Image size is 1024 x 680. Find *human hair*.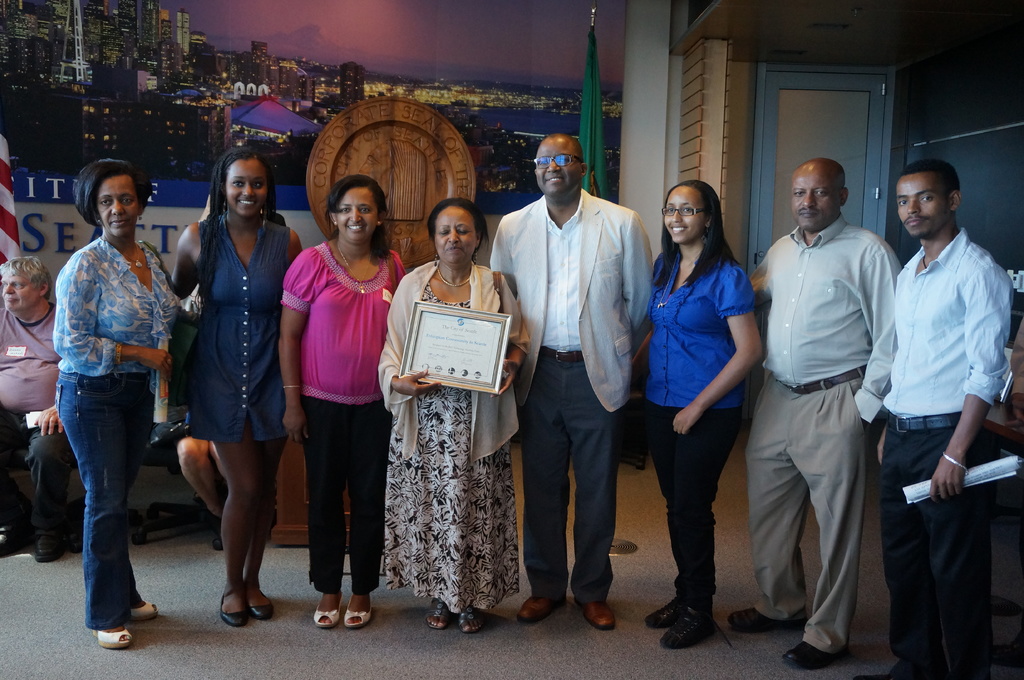
l=193, t=145, r=277, b=317.
